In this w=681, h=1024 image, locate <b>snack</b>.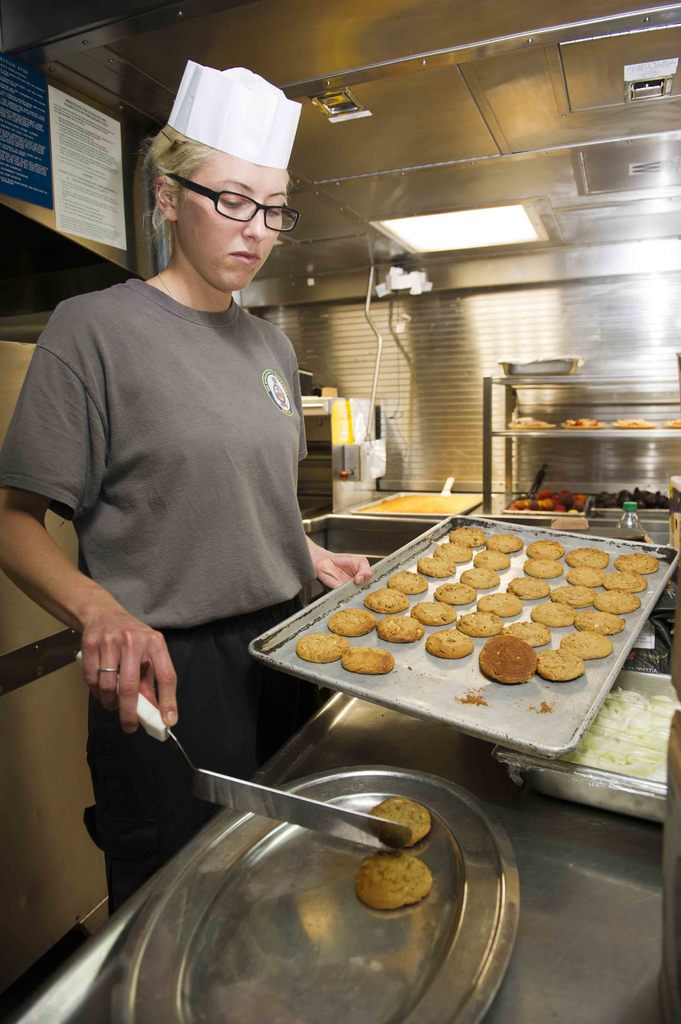
Bounding box: l=371, t=797, r=429, b=844.
